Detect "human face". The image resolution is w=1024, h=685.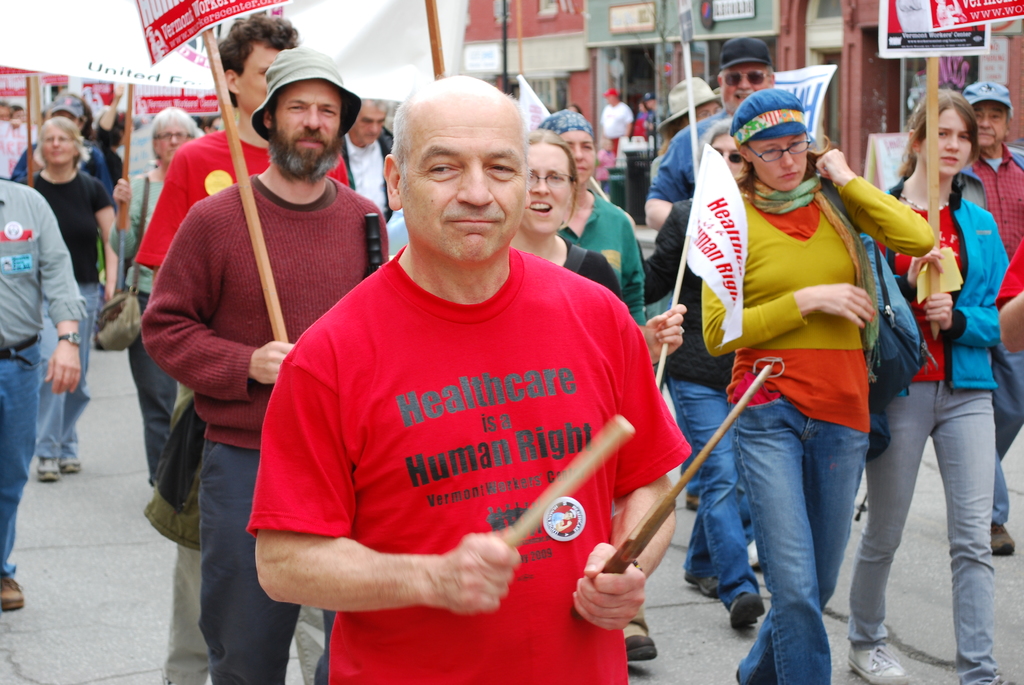
(925, 110, 973, 175).
